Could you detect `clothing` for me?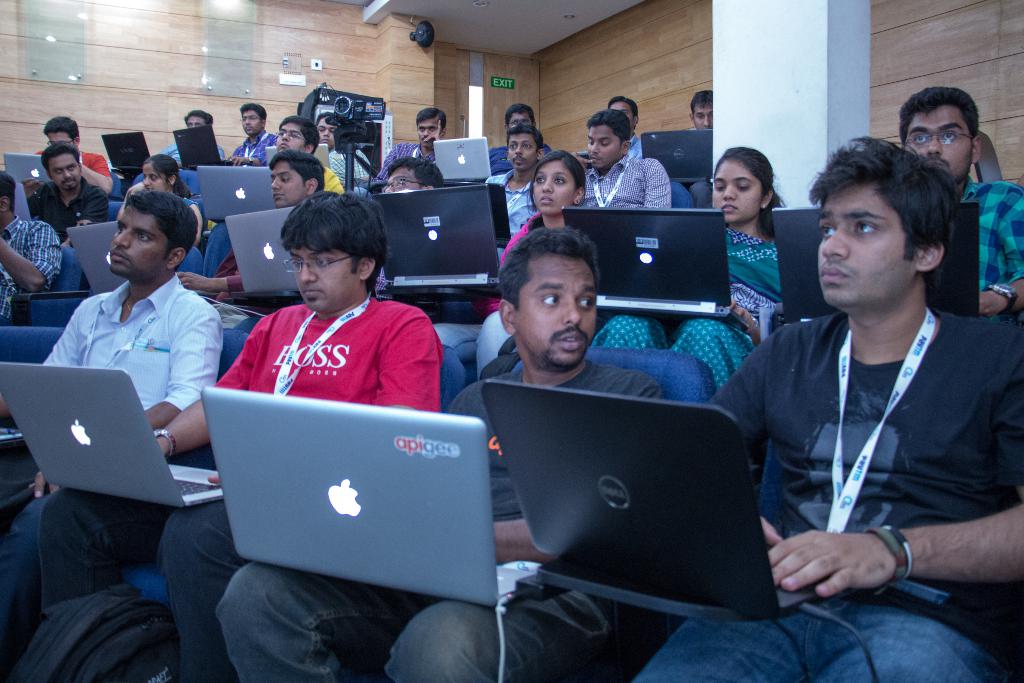
Detection result: select_region(28, 179, 110, 243).
